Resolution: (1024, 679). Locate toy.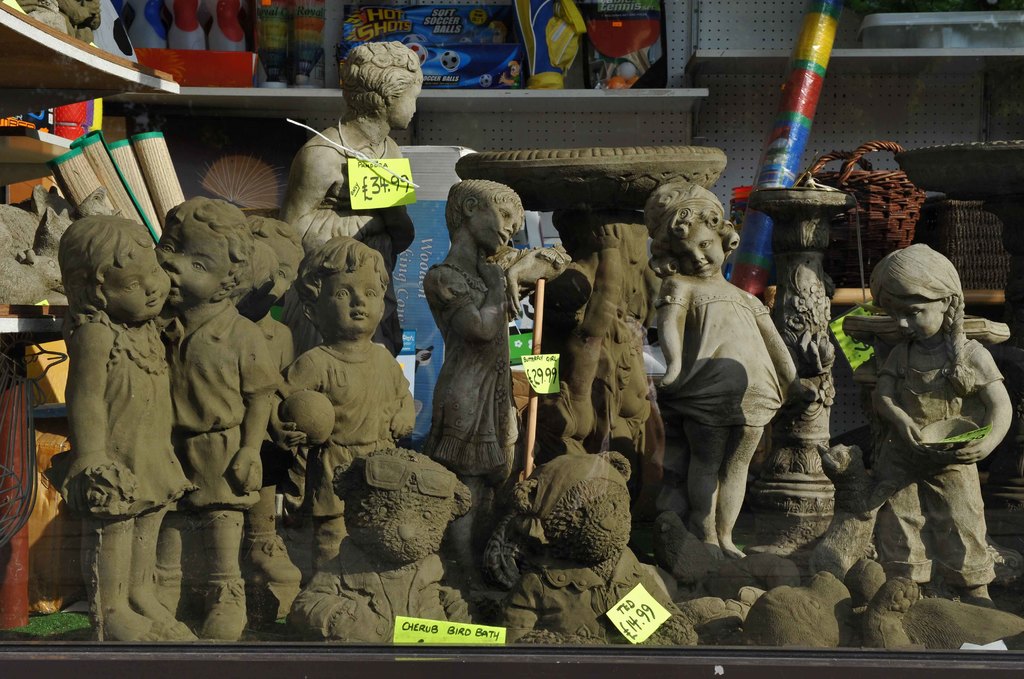
box=[60, 0, 102, 54].
